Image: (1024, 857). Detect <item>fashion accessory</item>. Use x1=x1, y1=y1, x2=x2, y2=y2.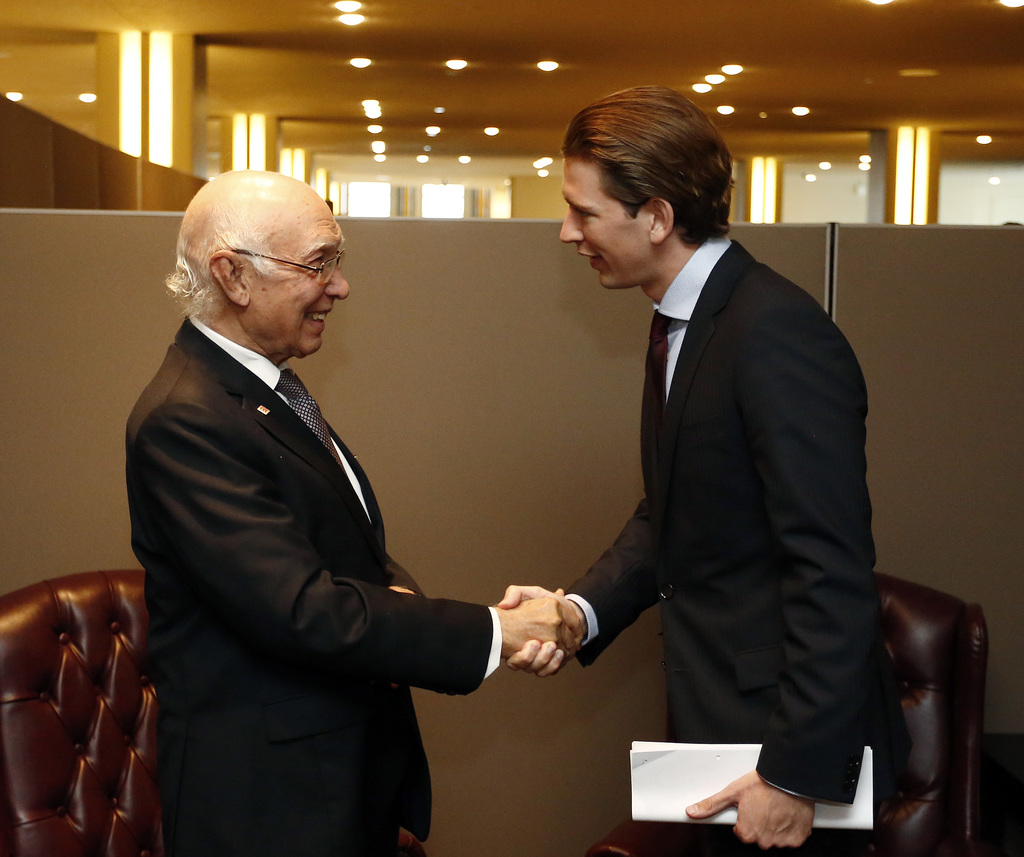
x1=270, y1=371, x2=339, y2=461.
